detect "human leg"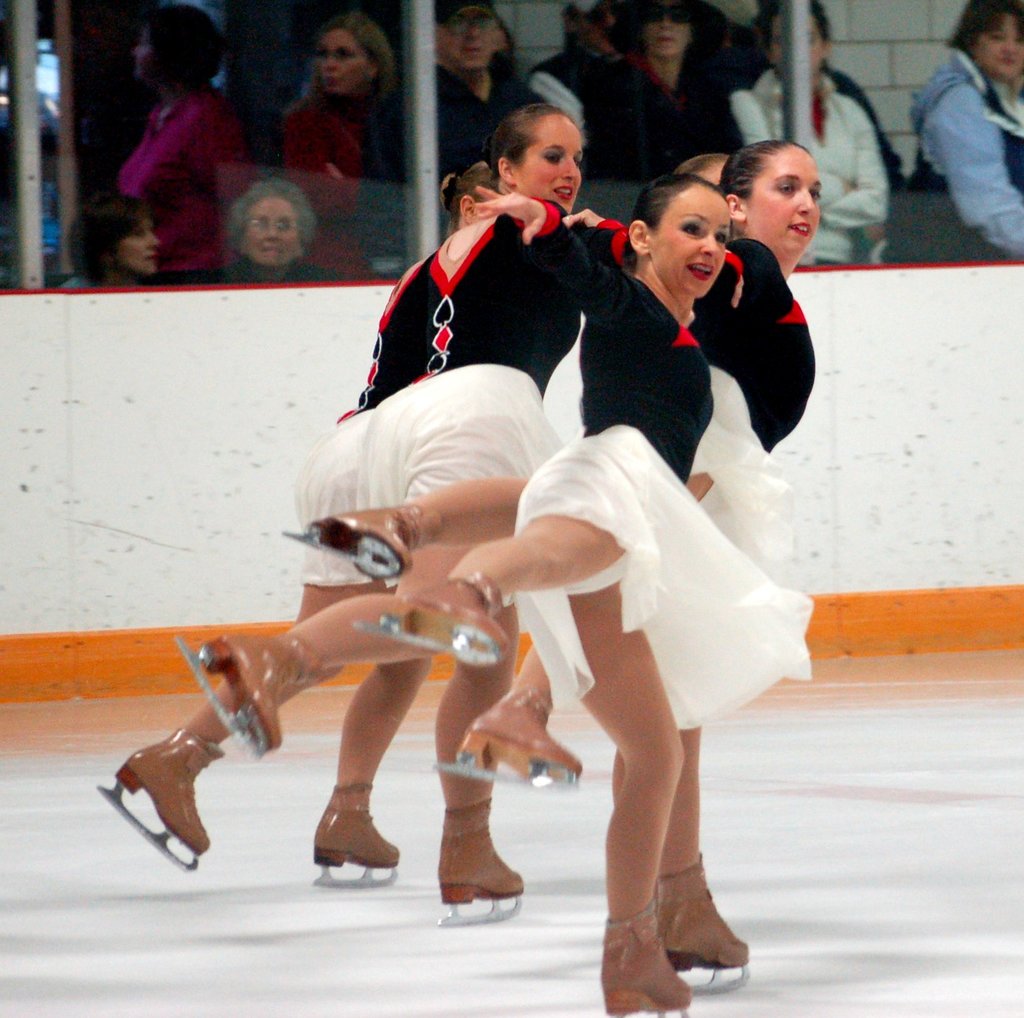
box(435, 604, 522, 923)
